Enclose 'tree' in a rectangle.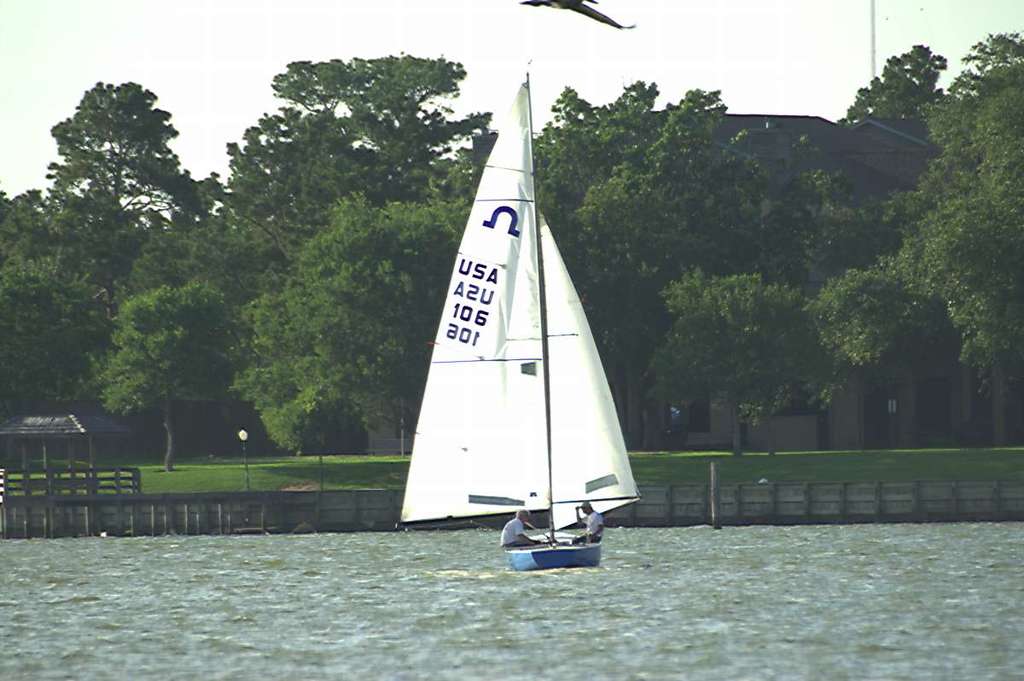
[left=239, top=187, right=465, bottom=476].
